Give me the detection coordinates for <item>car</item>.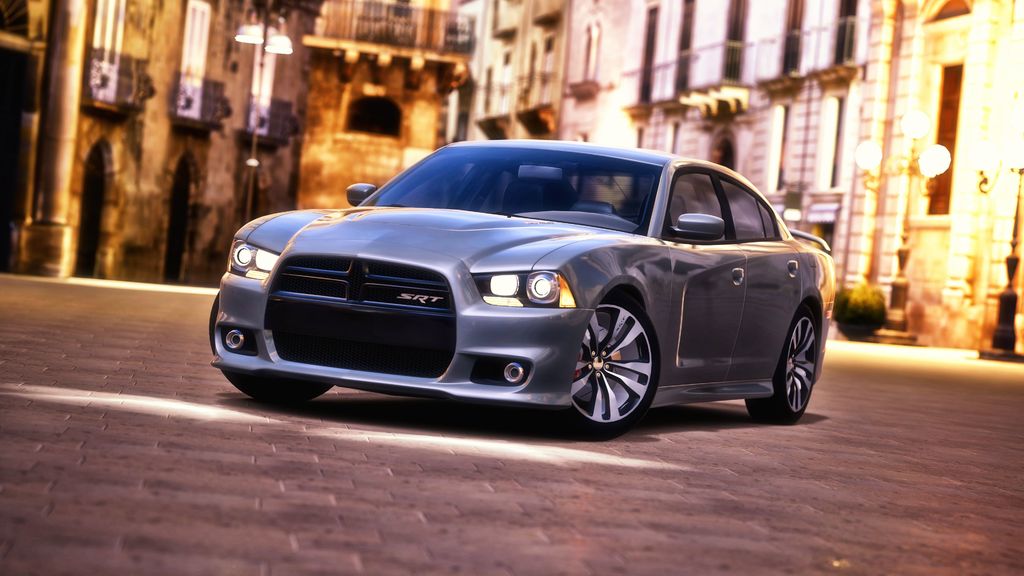
(x1=202, y1=141, x2=812, y2=433).
